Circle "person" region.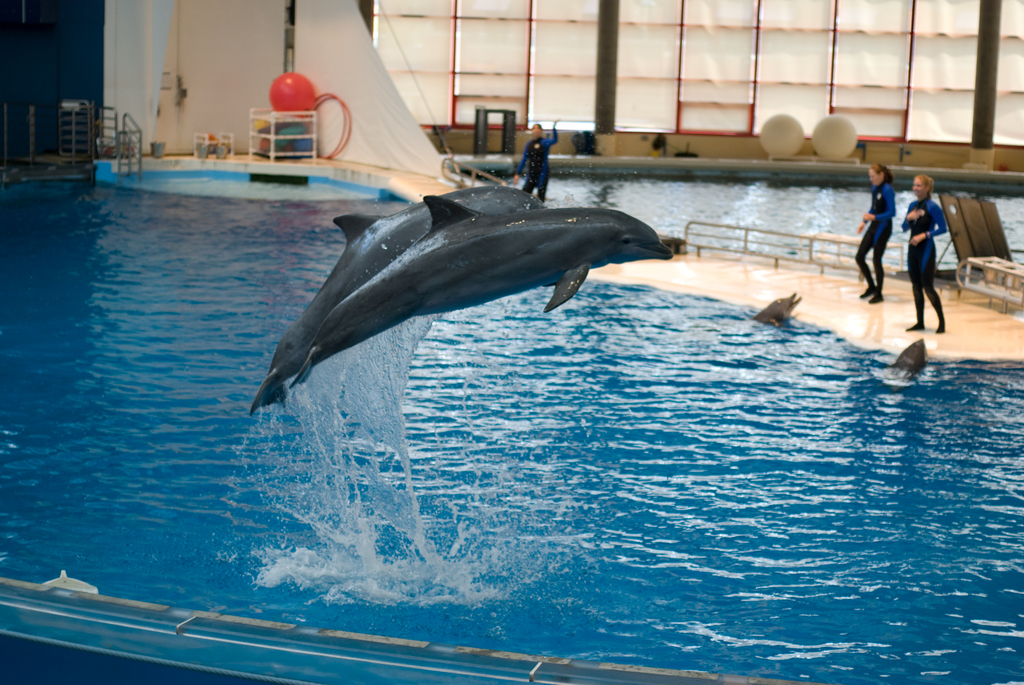
Region: crop(513, 117, 561, 205).
